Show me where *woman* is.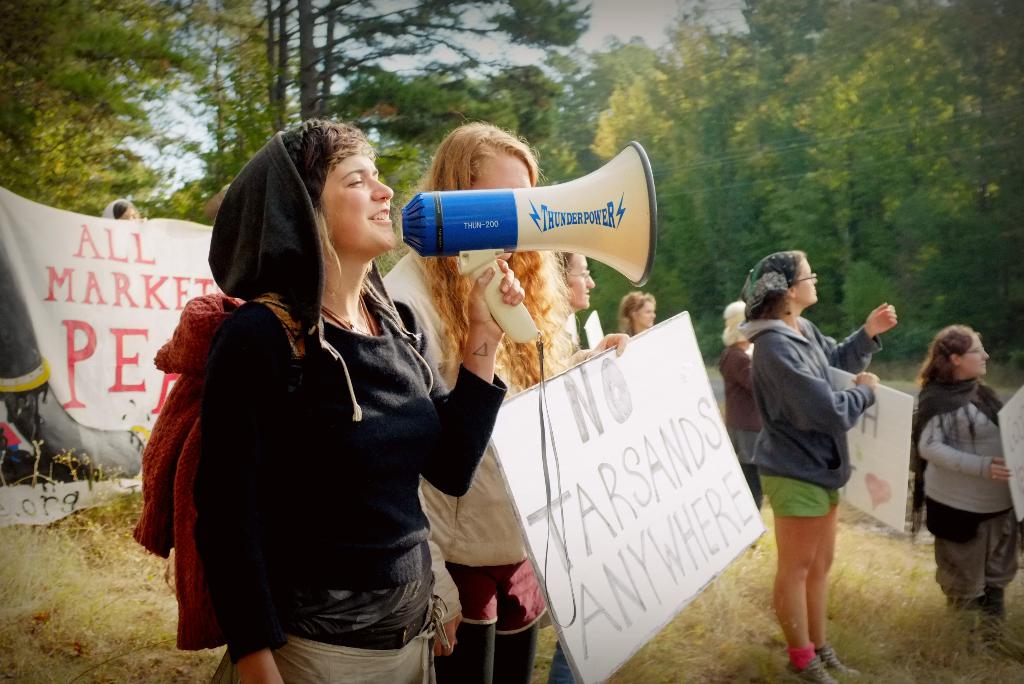
*woman* is at (x1=369, y1=117, x2=631, y2=681).
